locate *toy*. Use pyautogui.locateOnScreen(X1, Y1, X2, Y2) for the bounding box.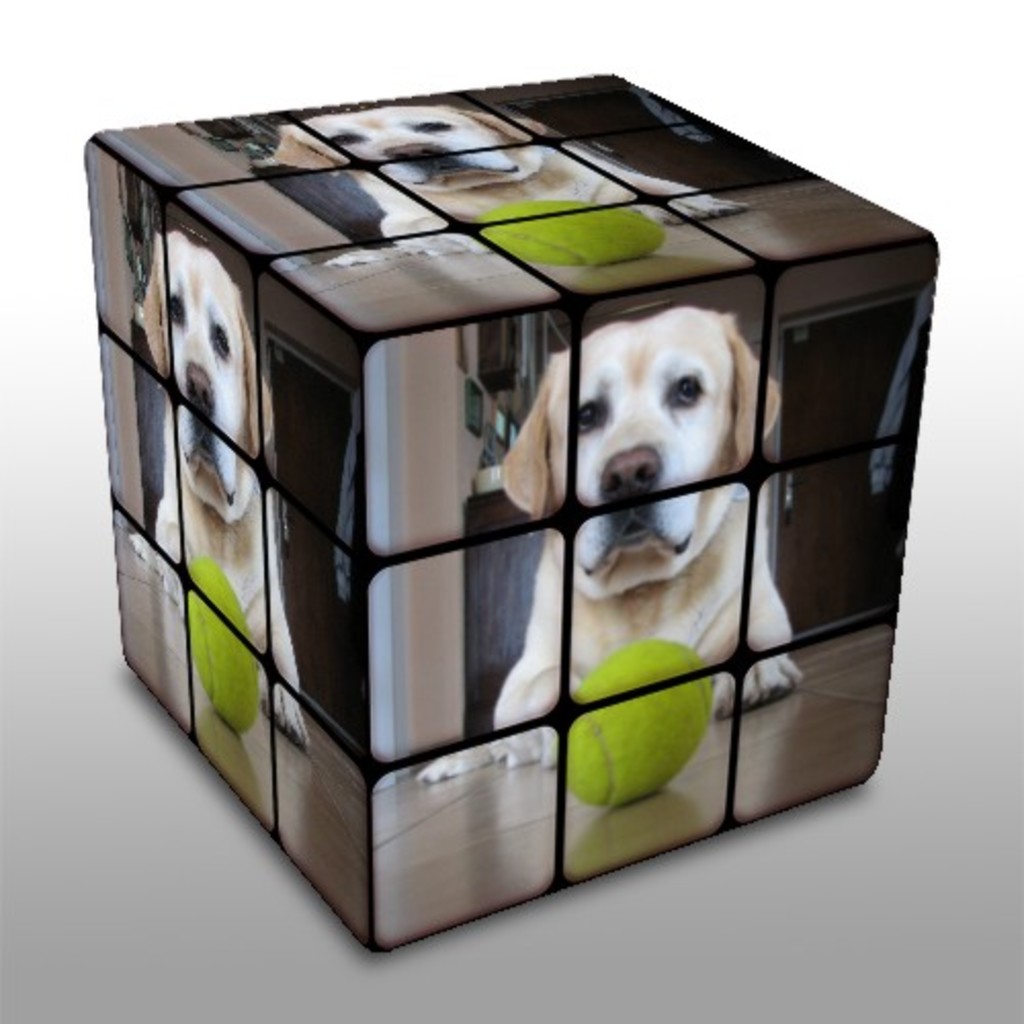
pyautogui.locateOnScreen(188, 555, 264, 733).
